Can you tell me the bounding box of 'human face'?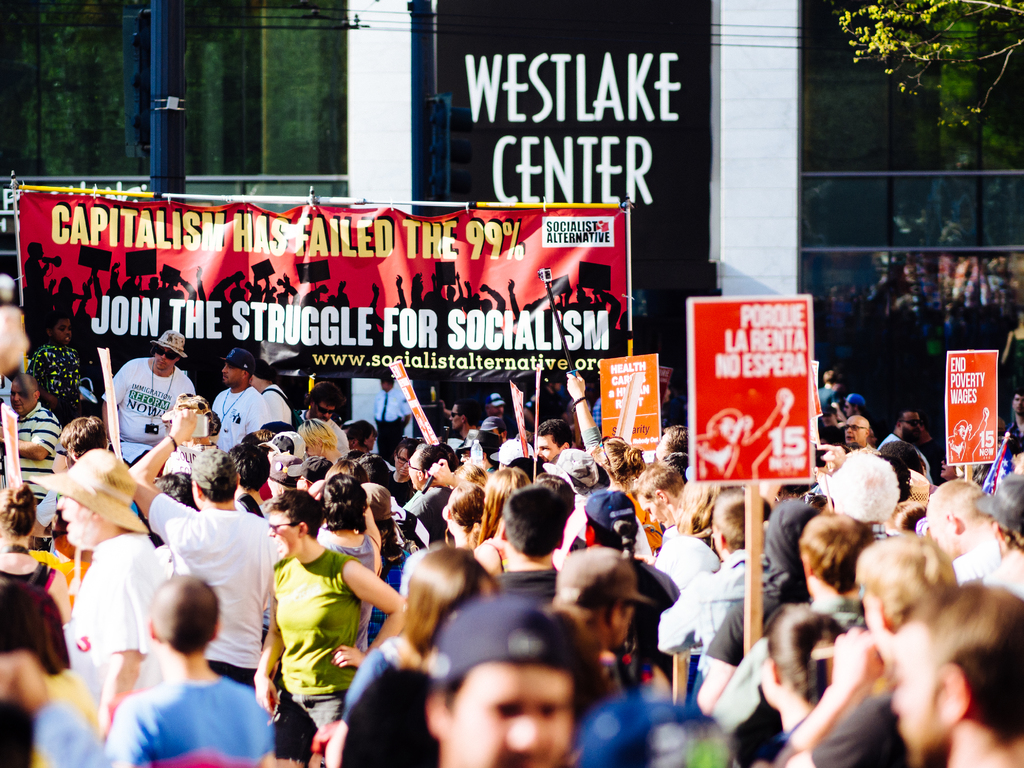
Rect(890, 619, 948, 755).
